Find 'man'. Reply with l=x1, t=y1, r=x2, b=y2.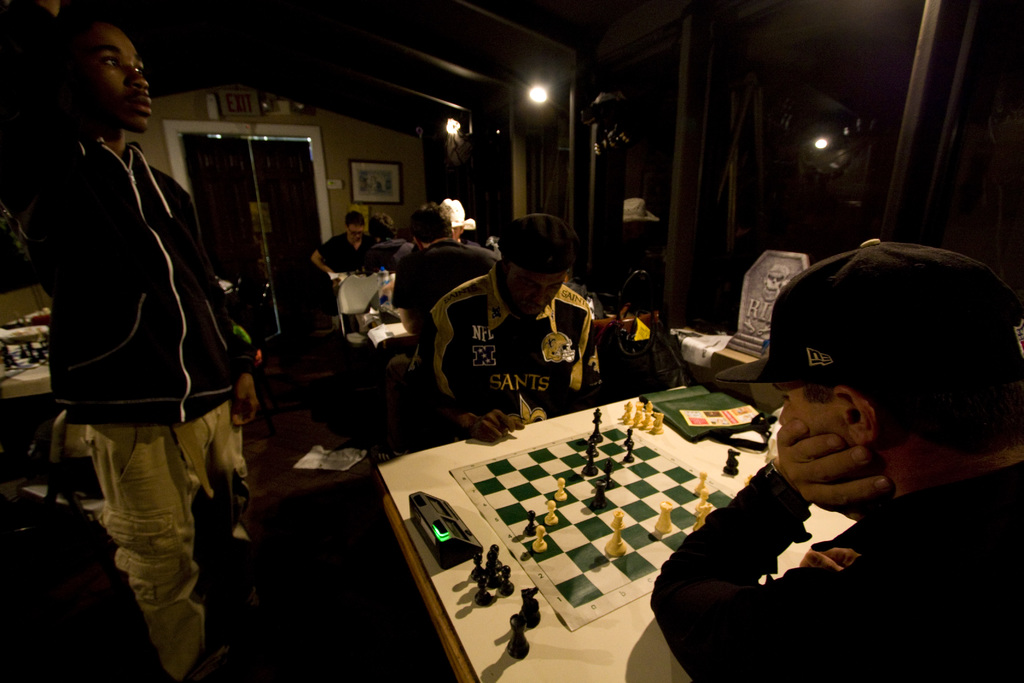
l=310, t=213, r=382, b=283.
